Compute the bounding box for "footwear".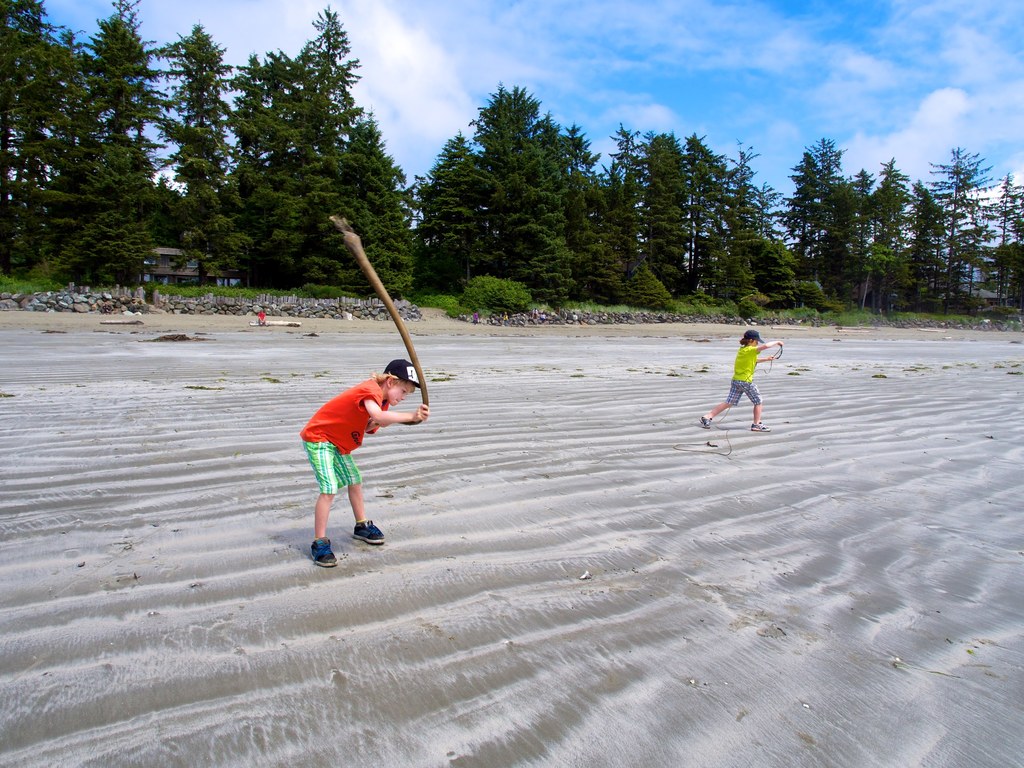
region(351, 516, 385, 545).
